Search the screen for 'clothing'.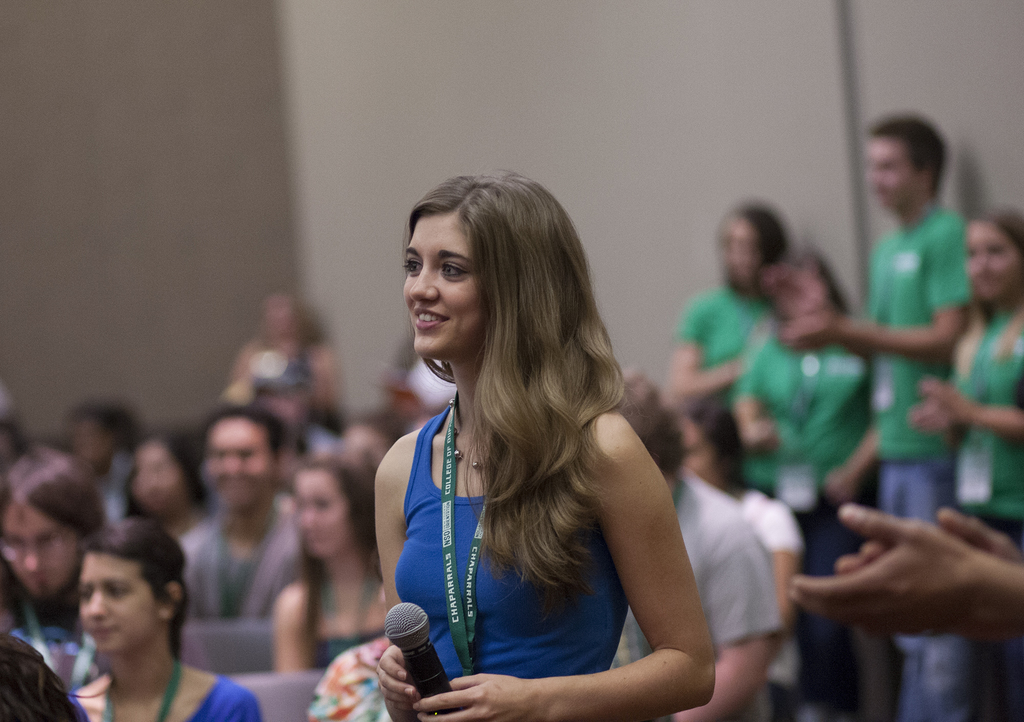
Found at {"left": 0, "top": 590, "right": 101, "bottom": 683}.
